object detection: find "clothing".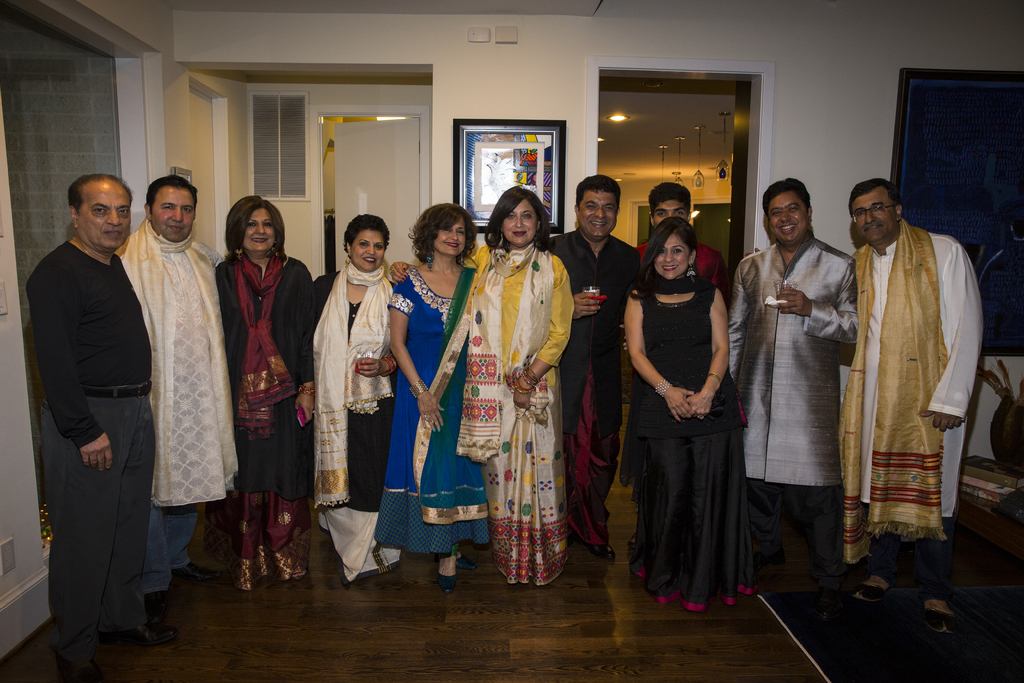
[617, 274, 748, 611].
